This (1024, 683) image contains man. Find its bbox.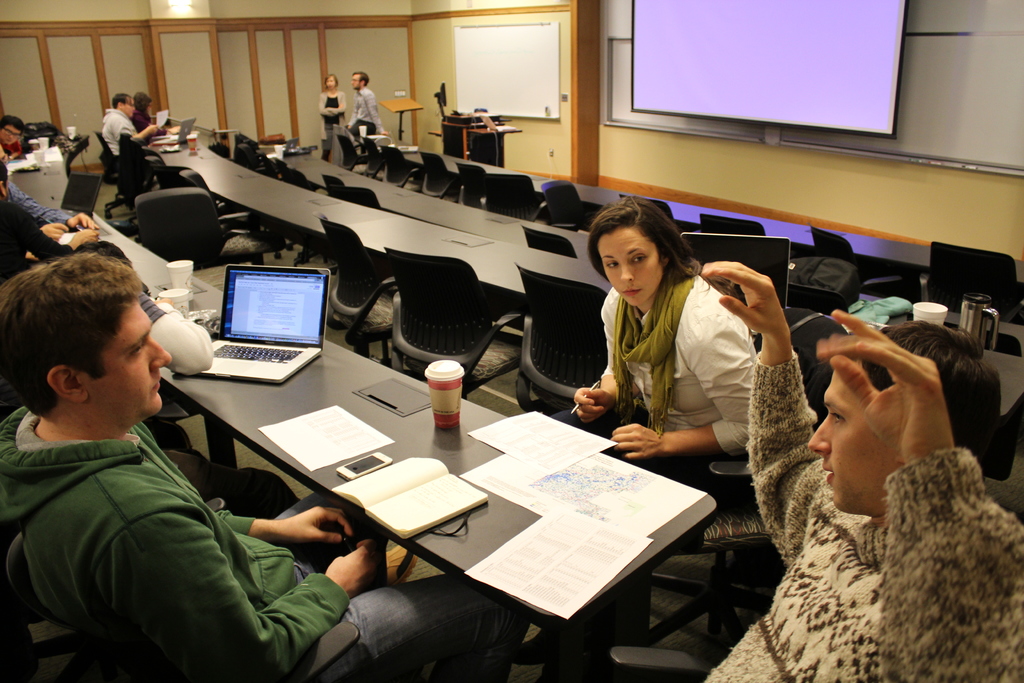
<bbox>0, 165, 98, 279</bbox>.
